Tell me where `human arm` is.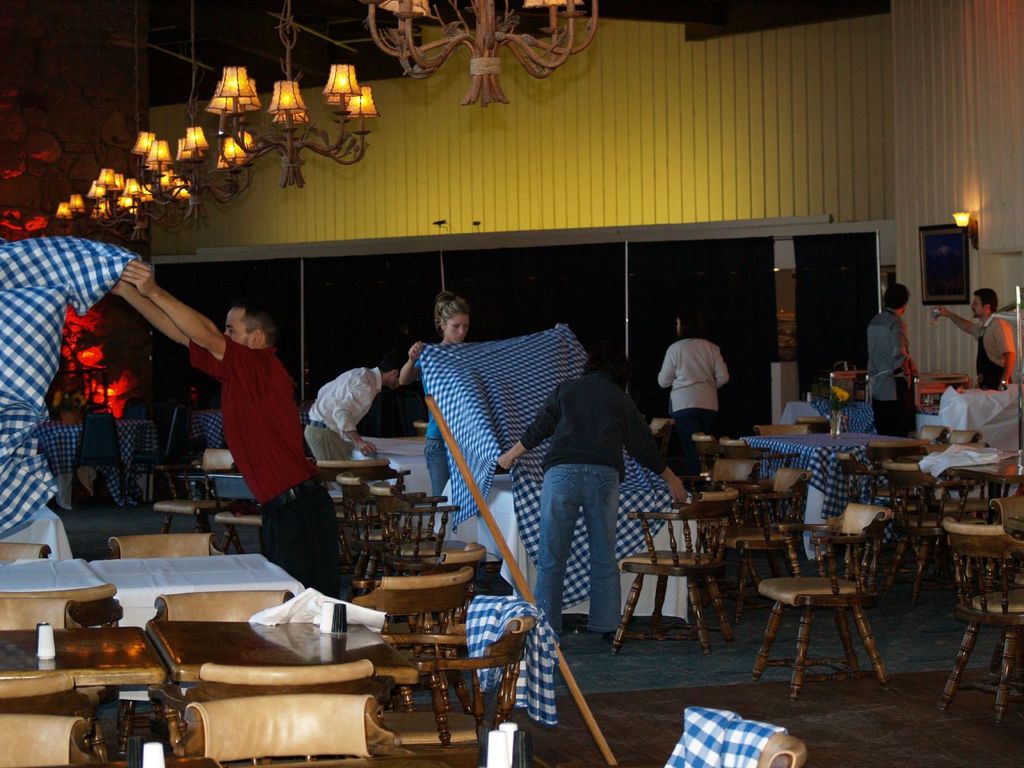
`human arm` is at [488,380,570,466].
